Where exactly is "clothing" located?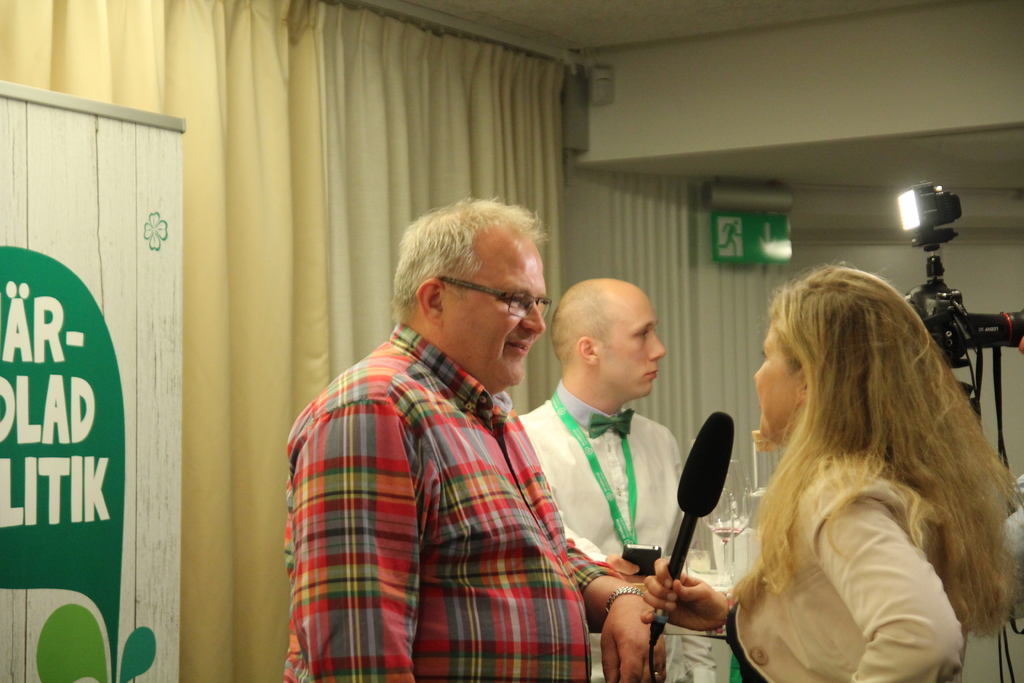
Its bounding box is l=504, t=381, r=743, b=682.
